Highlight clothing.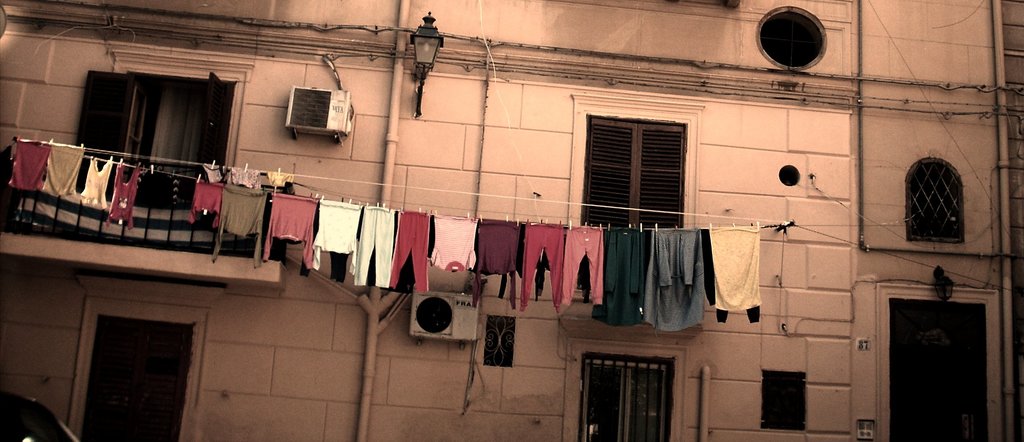
Highlighted region: BBox(268, 196, 320, 267).
